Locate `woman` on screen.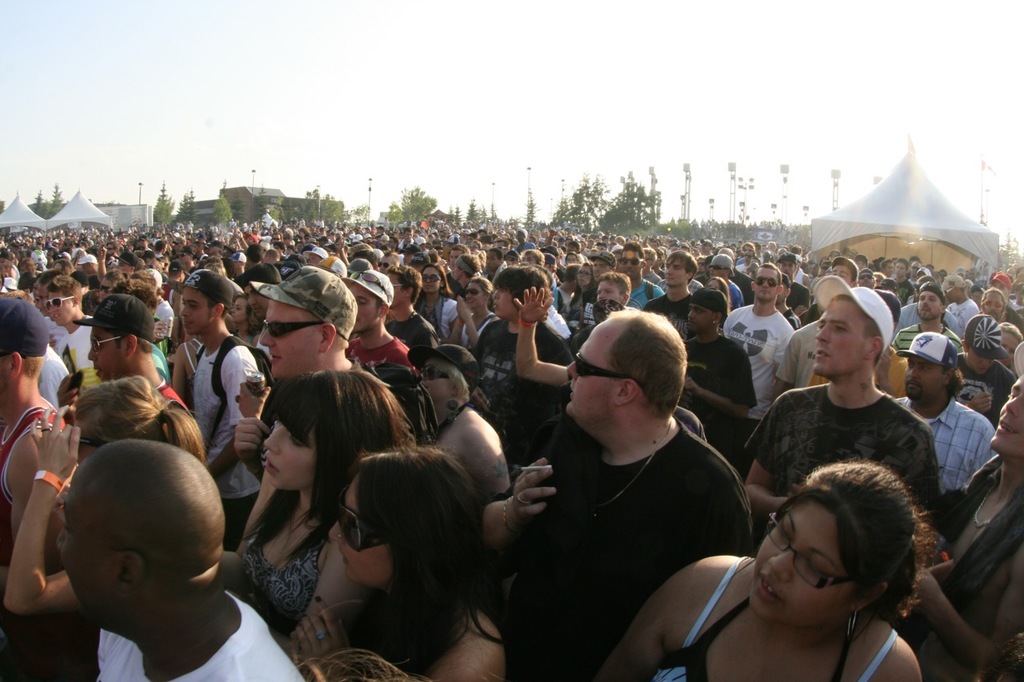
On screen at (x1=482, y1=249, x2=514, y2=282).
